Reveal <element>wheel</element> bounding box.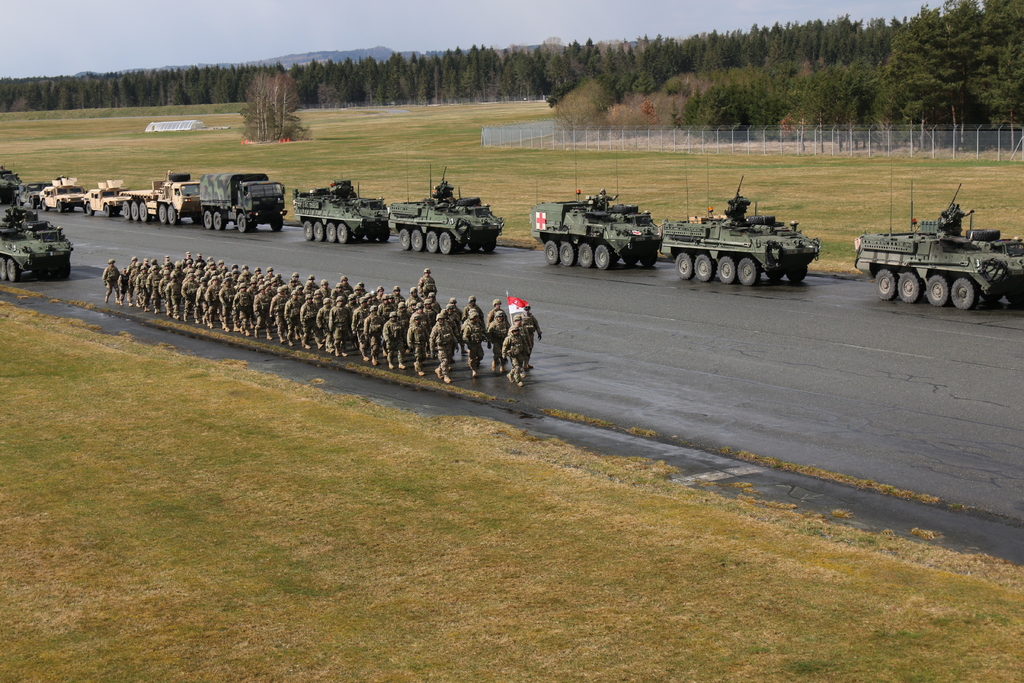
Revealed: select_region(595, 243, 613, 270).
